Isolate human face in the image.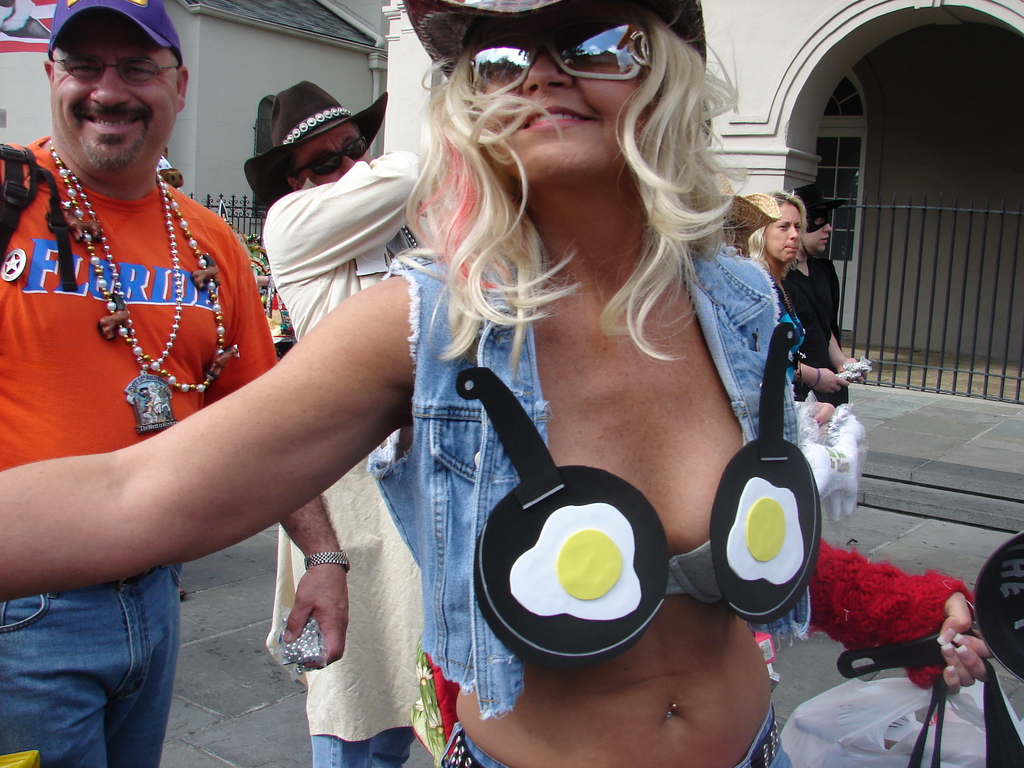
Isolated region: Rect(50, 13, 177, 179).
